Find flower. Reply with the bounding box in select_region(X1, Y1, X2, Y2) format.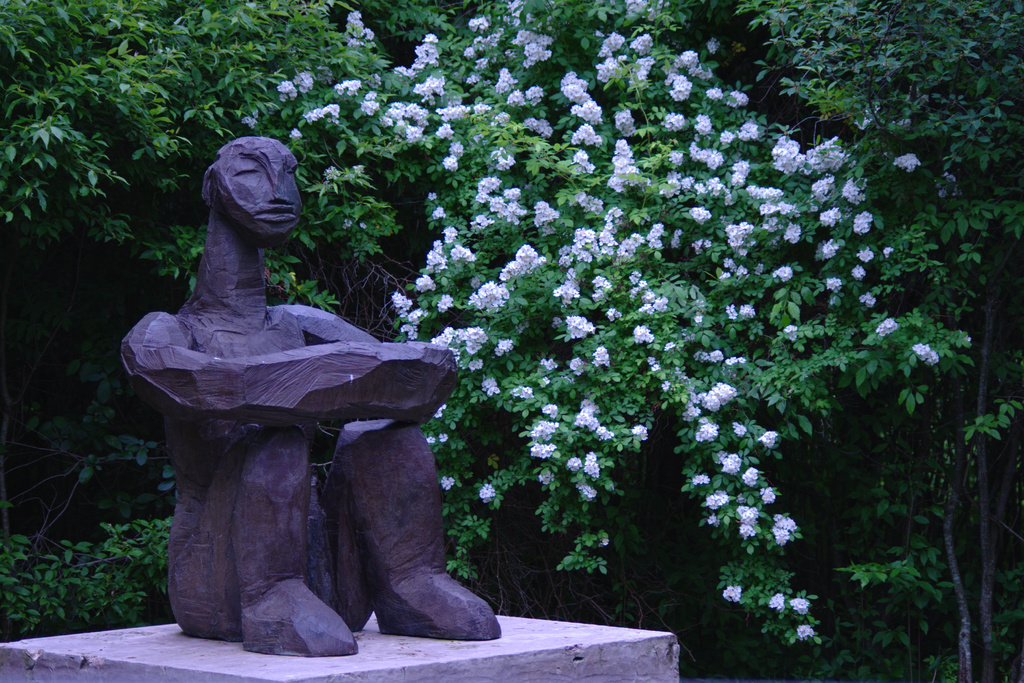
select_region(908, 342, 938, 366).
